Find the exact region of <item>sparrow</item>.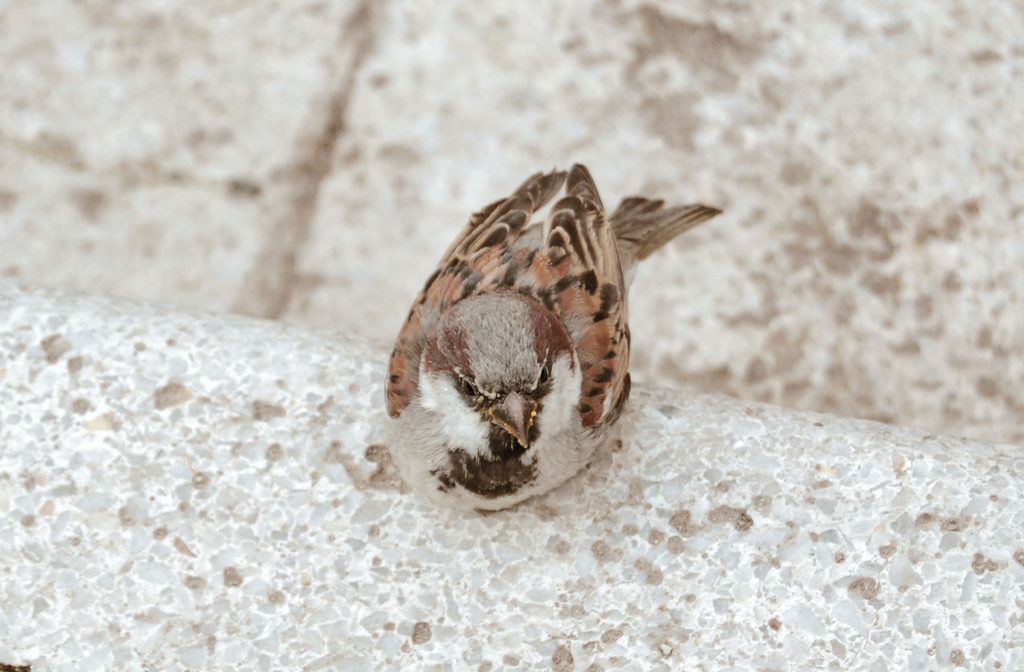
Exact region: select_region(388, 158, 727, 512).
